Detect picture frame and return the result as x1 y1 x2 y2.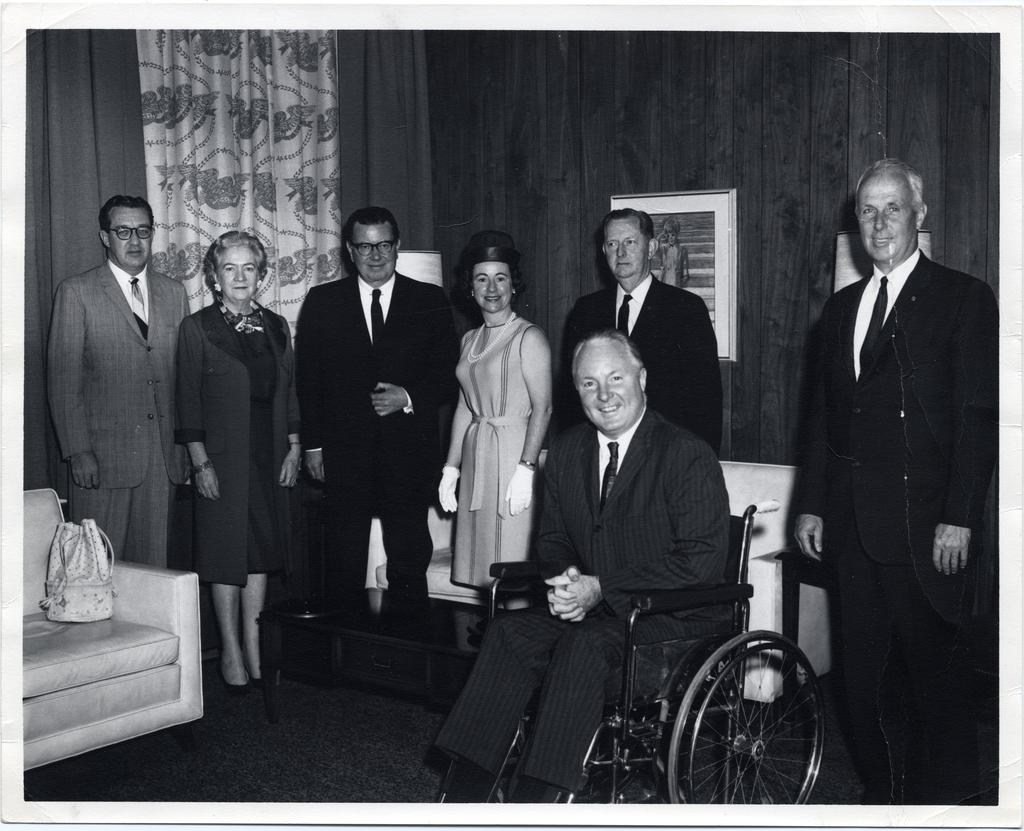
609 191 739 364.
